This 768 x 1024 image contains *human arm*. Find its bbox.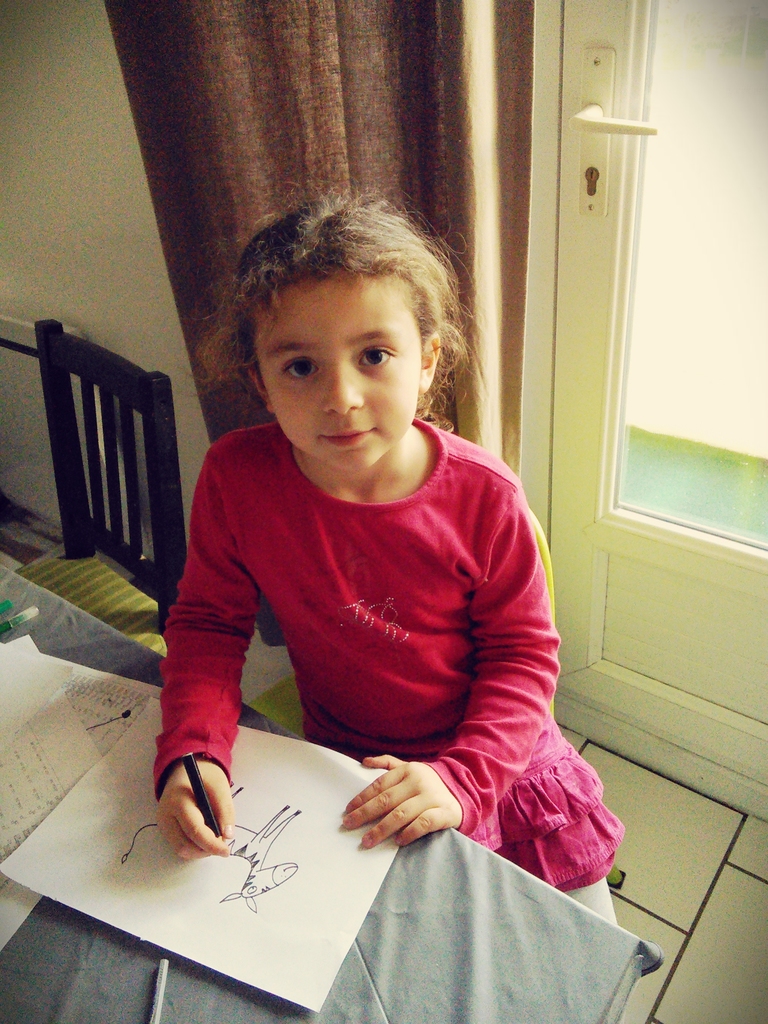
148, 518, 277, 840.
